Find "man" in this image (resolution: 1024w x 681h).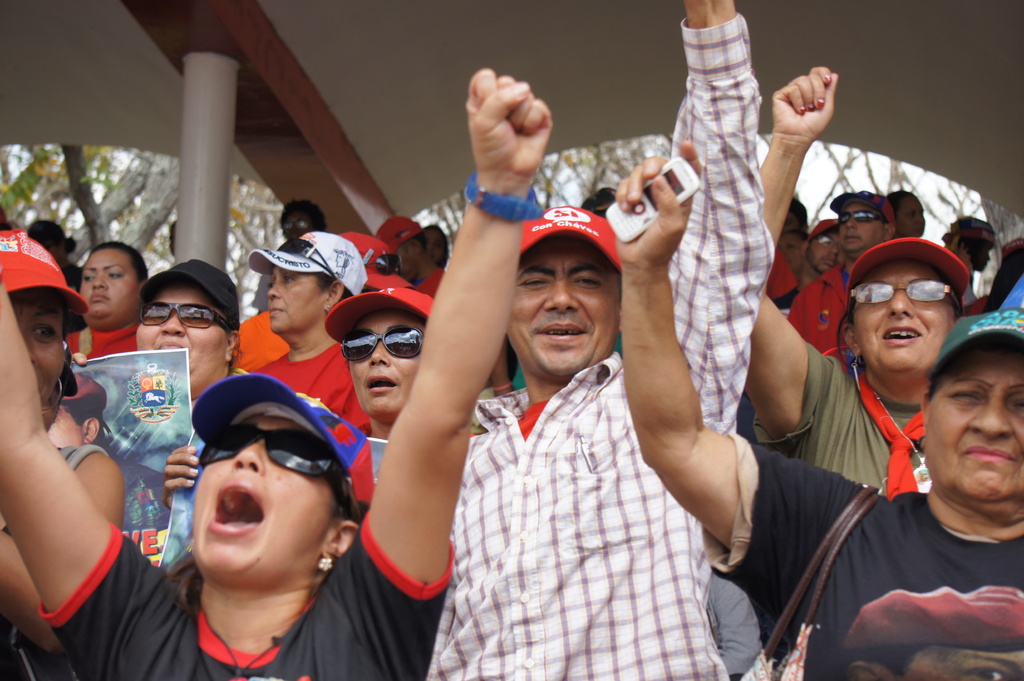
{"left": 785, "top": 191, "right": 900, "bottom": 369}.
